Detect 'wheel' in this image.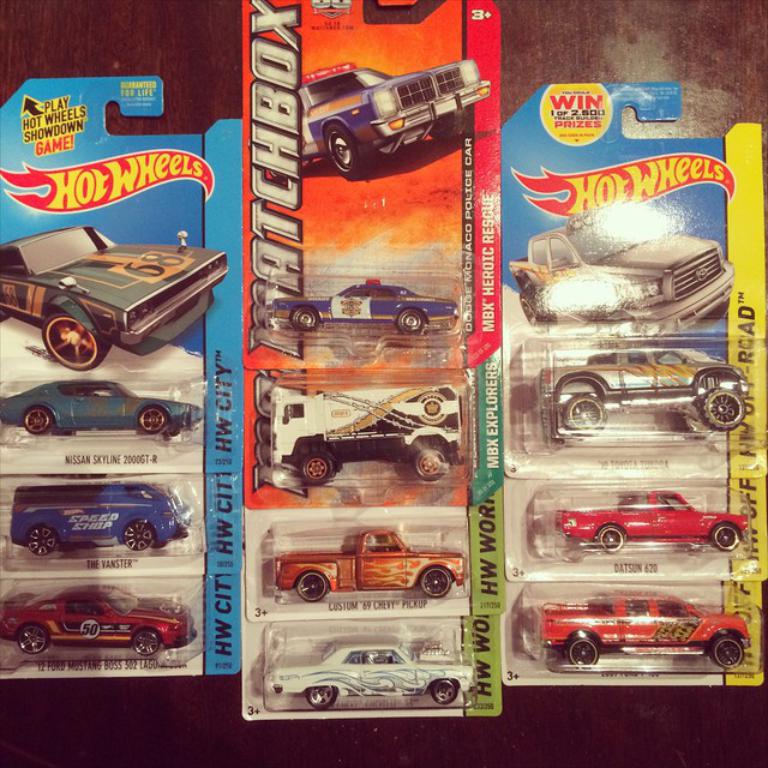
Detection: [712,523,739,550].
